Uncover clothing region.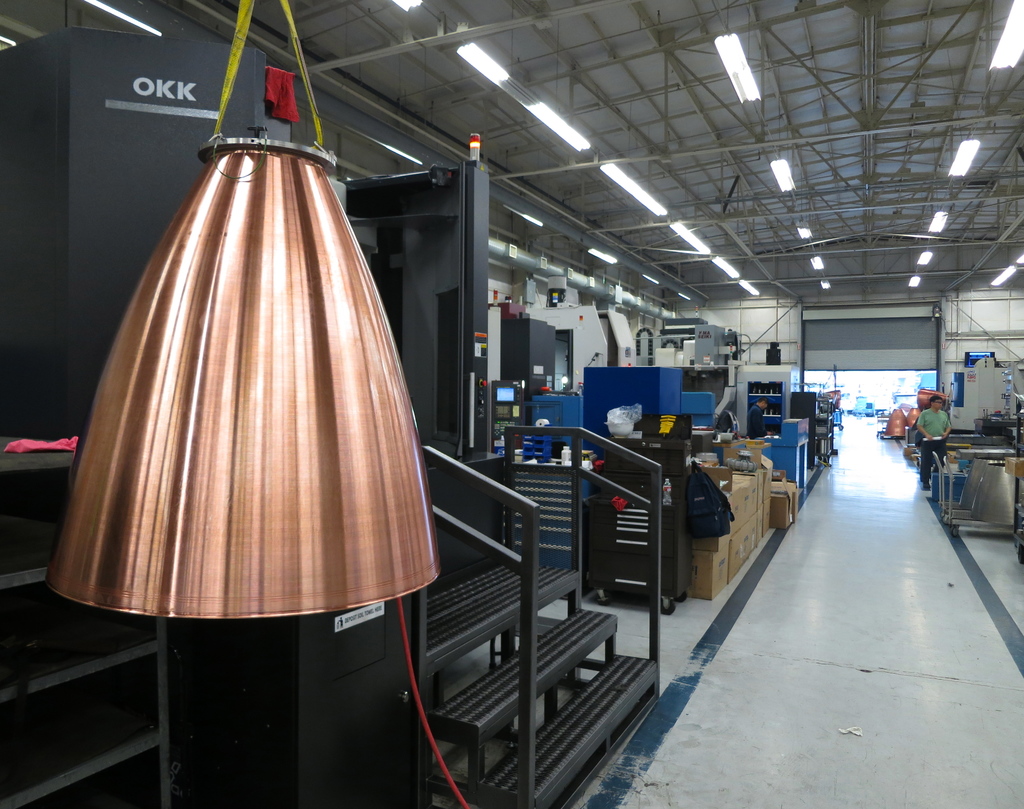
Uncovered: x1=916, y1=409, x2=952, y2=481.
